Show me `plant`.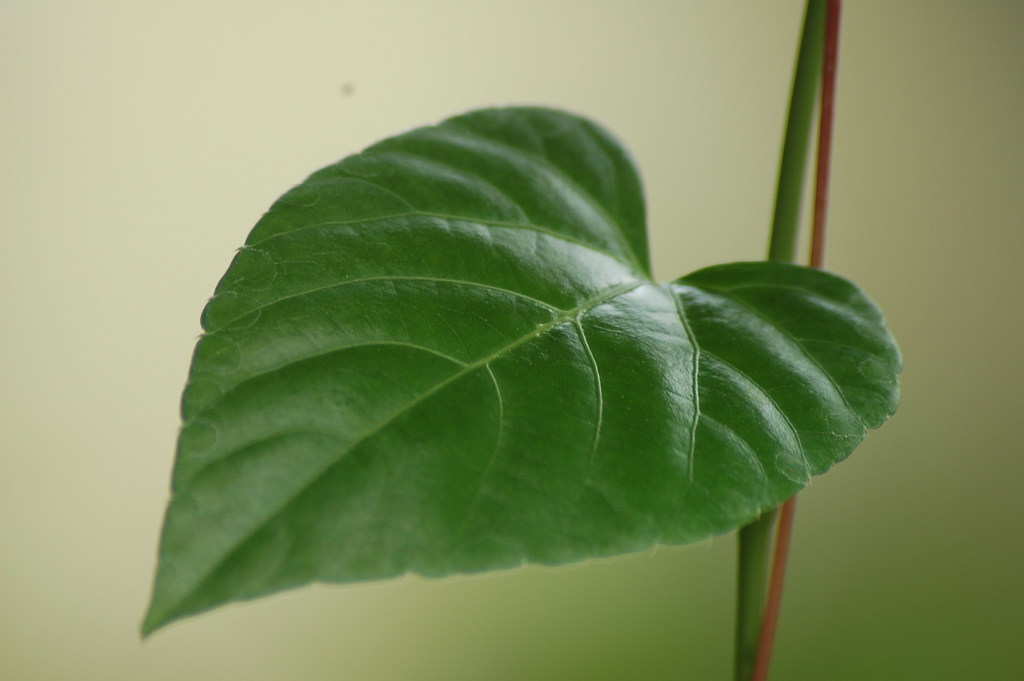
`plant` is here: (x1=87, y1=0, x2=916, y2=680).
